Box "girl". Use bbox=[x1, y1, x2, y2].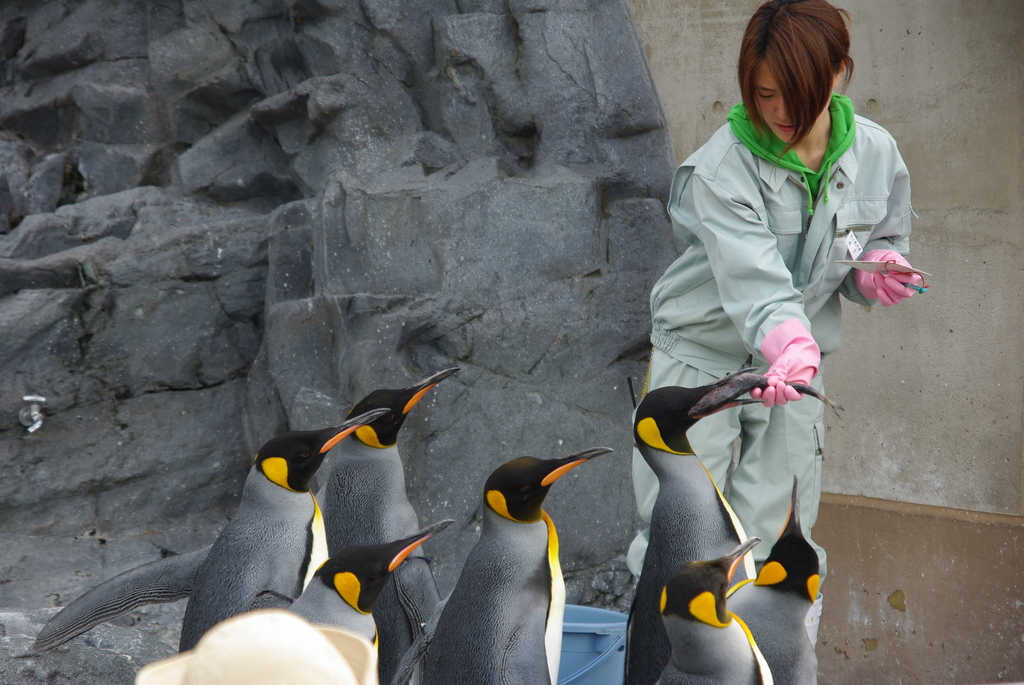
bbox=[610, 0, 916, 657].
